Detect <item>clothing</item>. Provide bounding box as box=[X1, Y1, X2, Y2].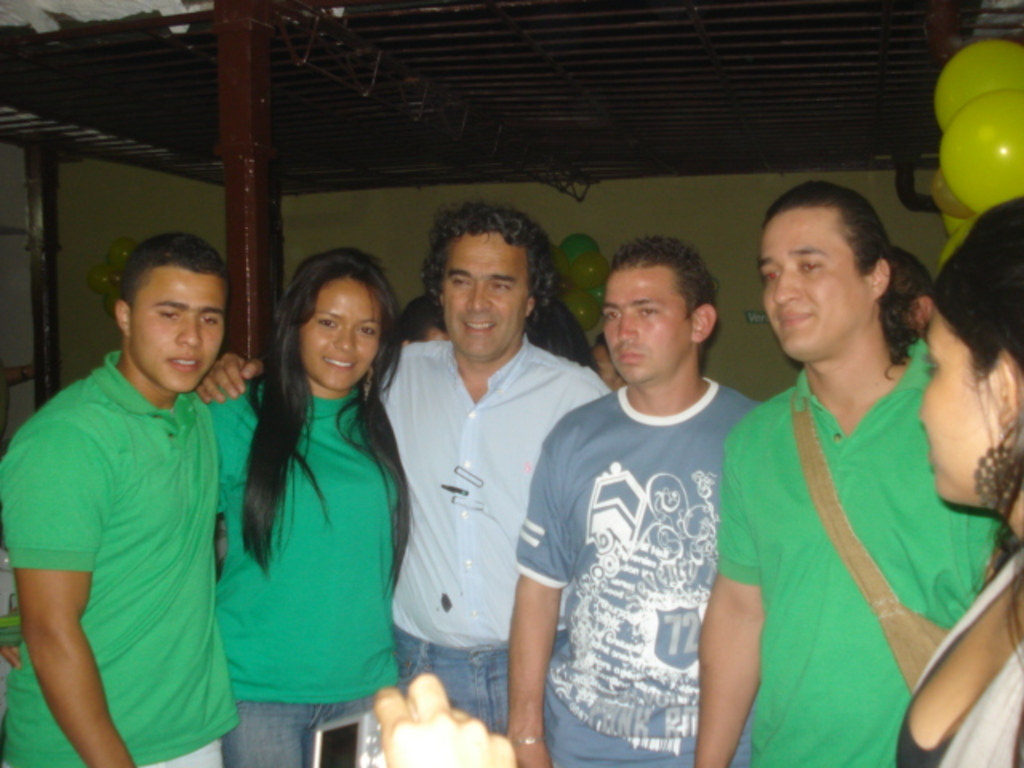
box=[899, 547, 1022, 766].
